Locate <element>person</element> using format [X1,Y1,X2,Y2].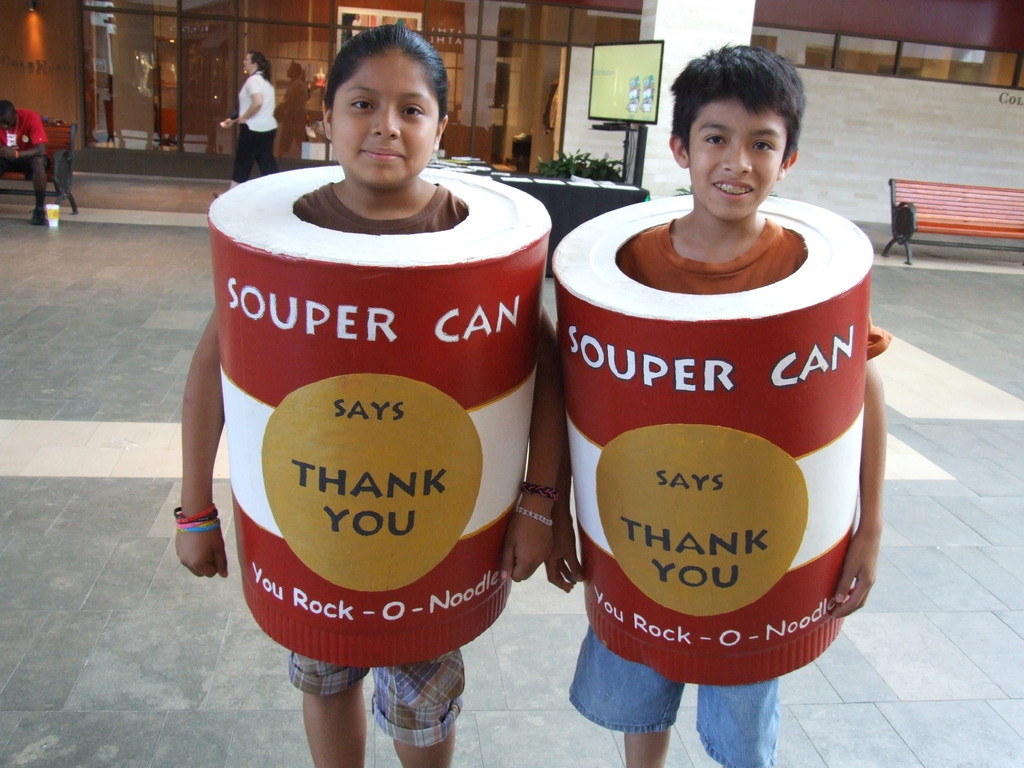
[218,51,273,189].
